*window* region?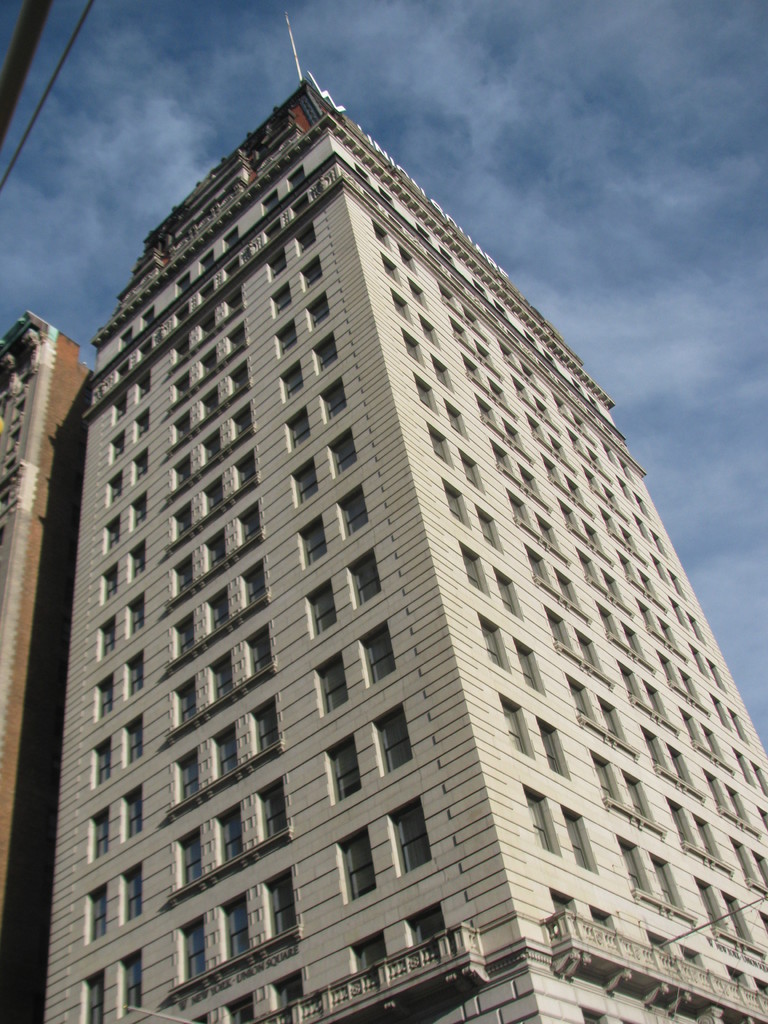
168,333,191,361
